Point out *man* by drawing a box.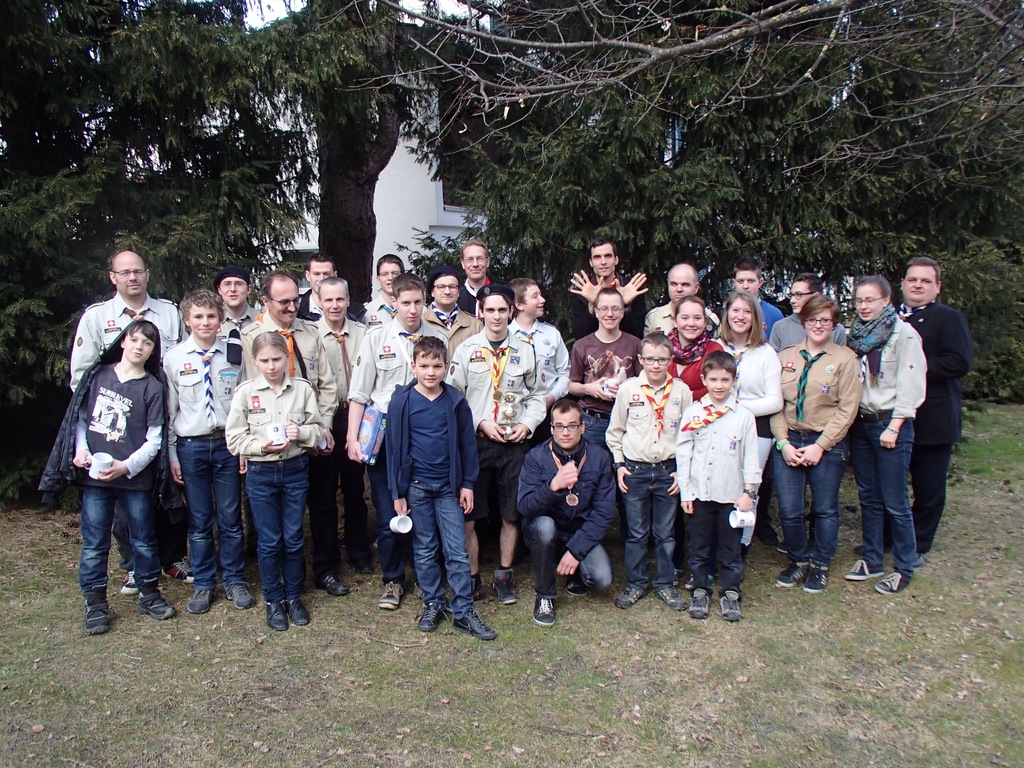
{"x1": 721, "y1": 260, "x2": 784, "y2": 346}.
